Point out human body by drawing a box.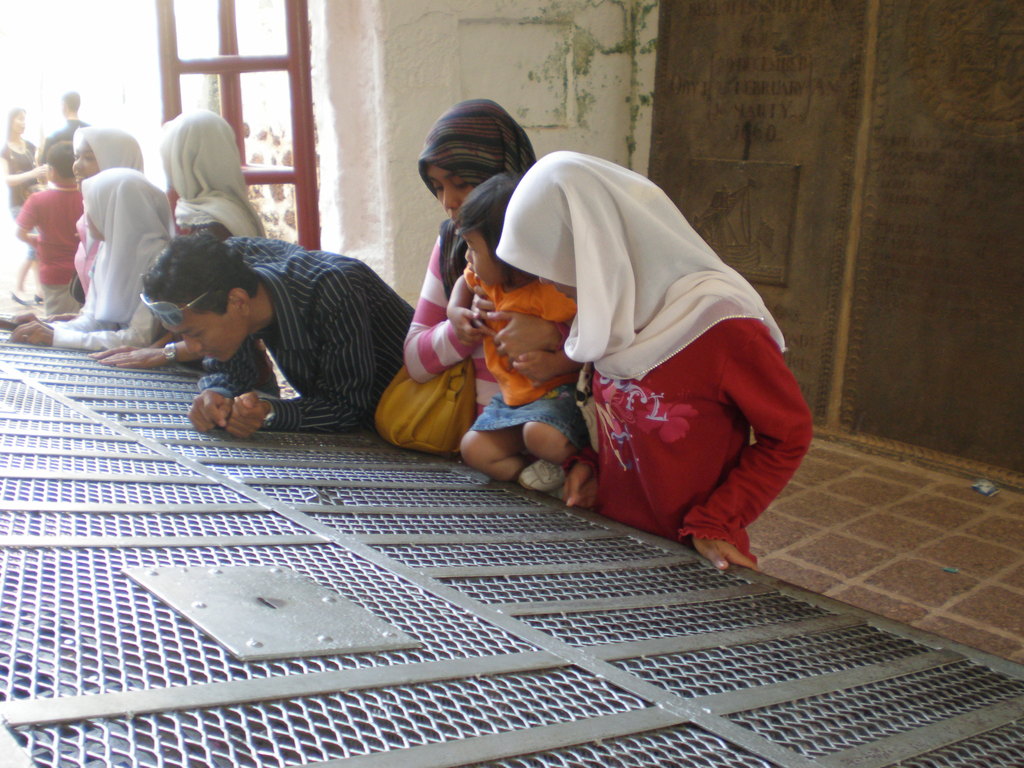
378:94:540:467.
